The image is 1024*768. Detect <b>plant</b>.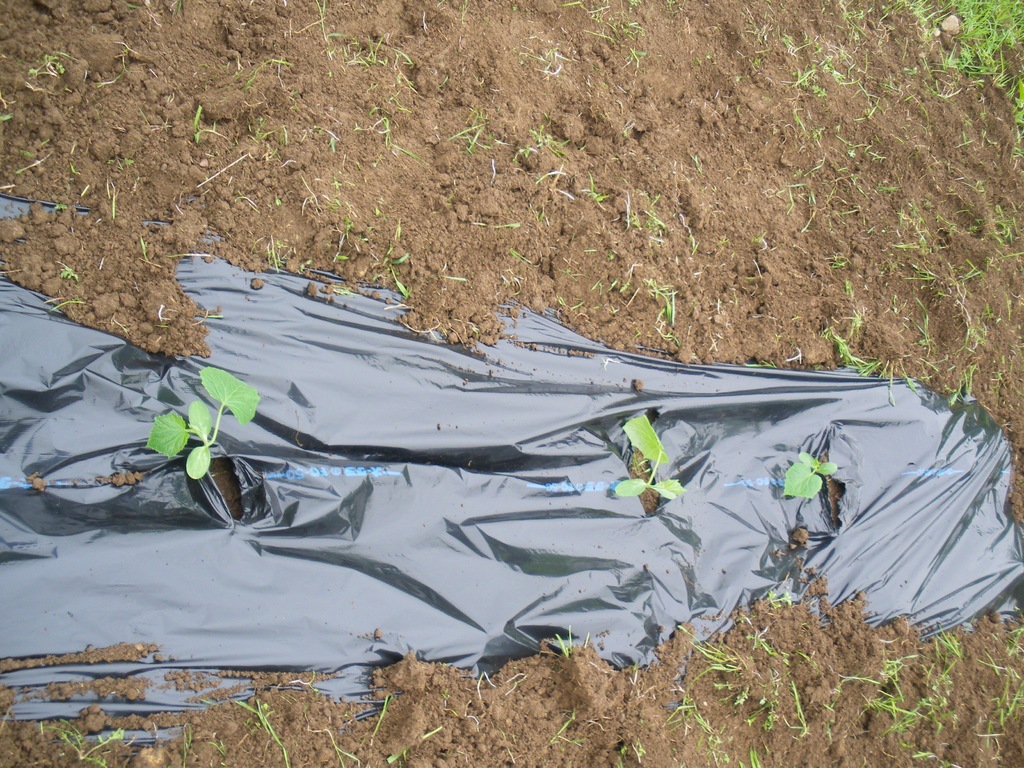
Detection: box(1009, 134, 1023, 166).
